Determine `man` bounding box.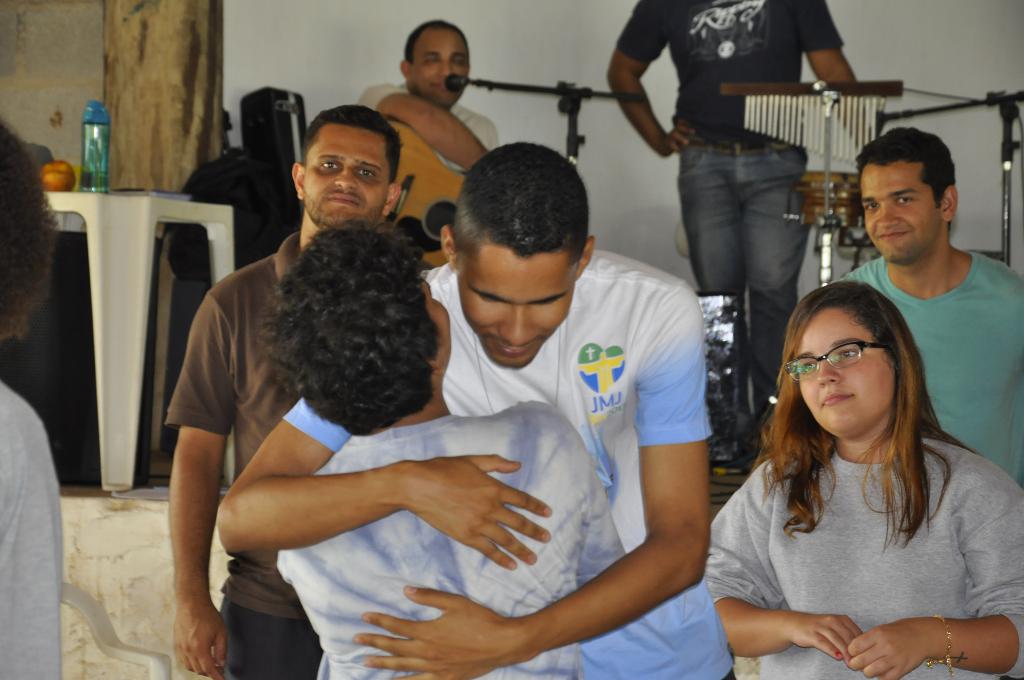
Determined: select_region(260, 63, 734, 669).
